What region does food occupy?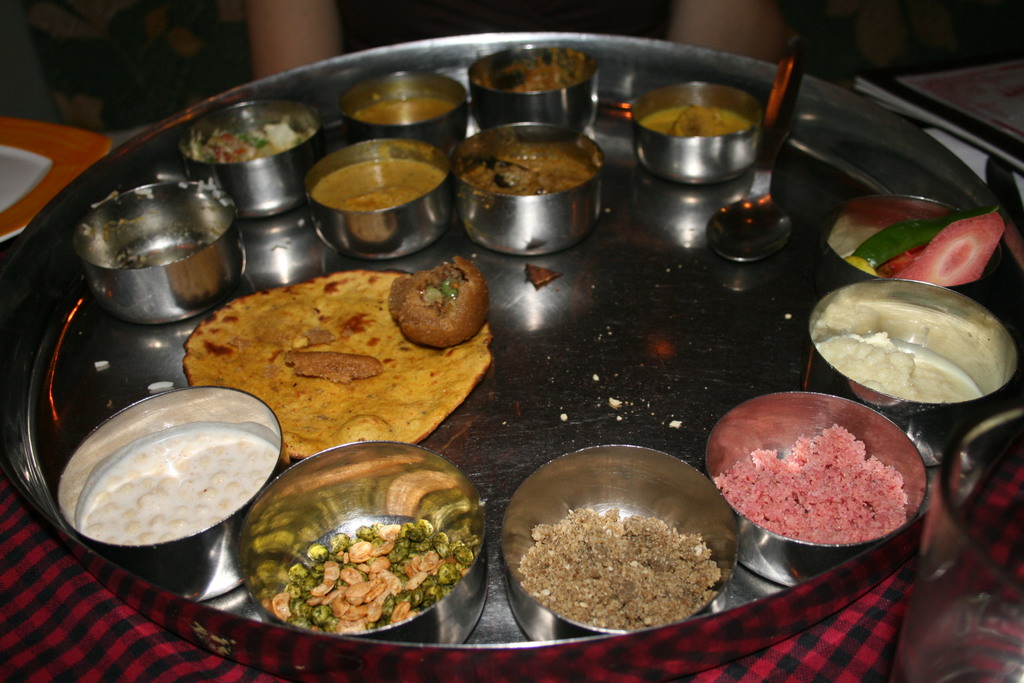
box=[308, 159, 447, 210].
